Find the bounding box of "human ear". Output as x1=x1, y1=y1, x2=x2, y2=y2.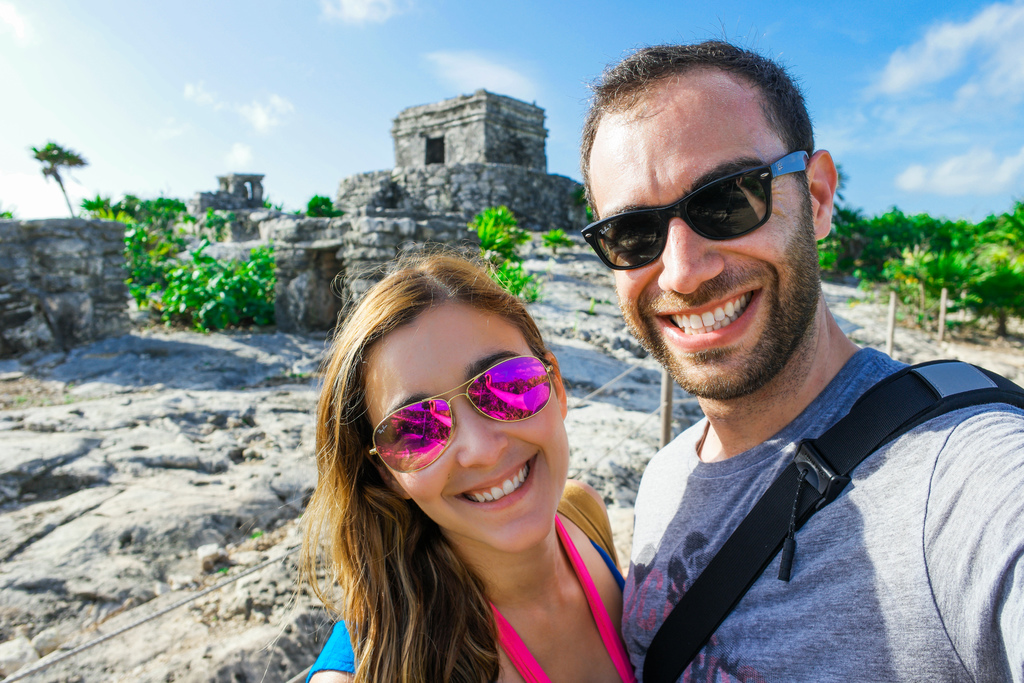
x1=798, y1=149, x2=839, y2=238.
